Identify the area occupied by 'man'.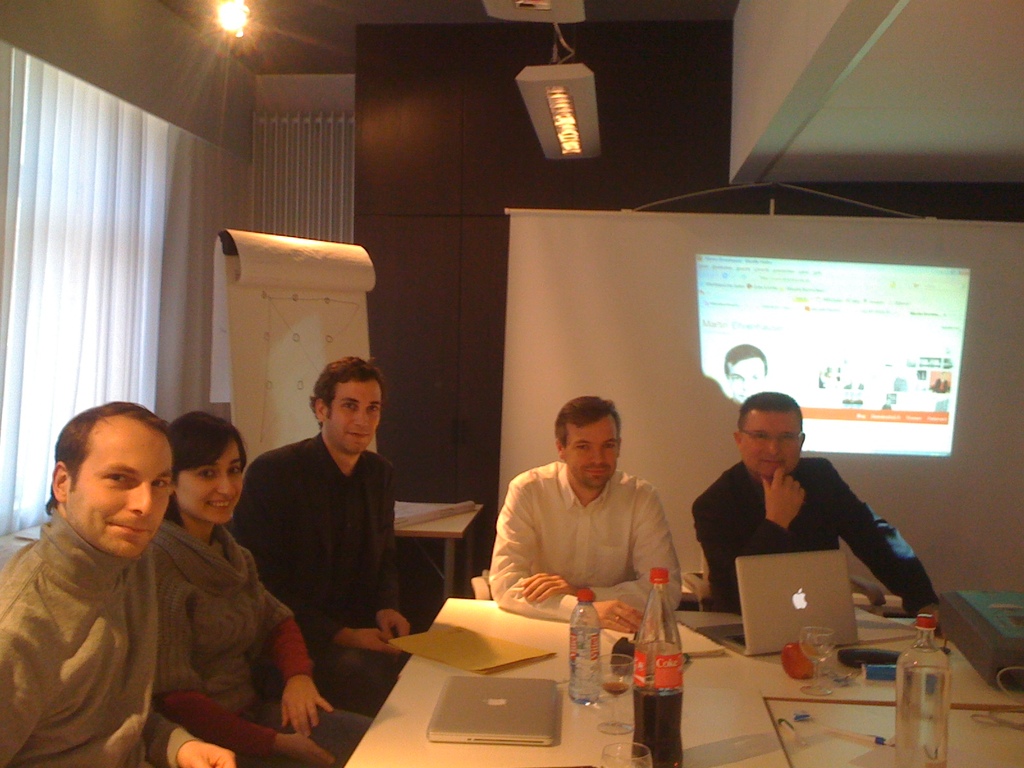
Area: (x1=701, y1=394, x2=940, y2=622).
